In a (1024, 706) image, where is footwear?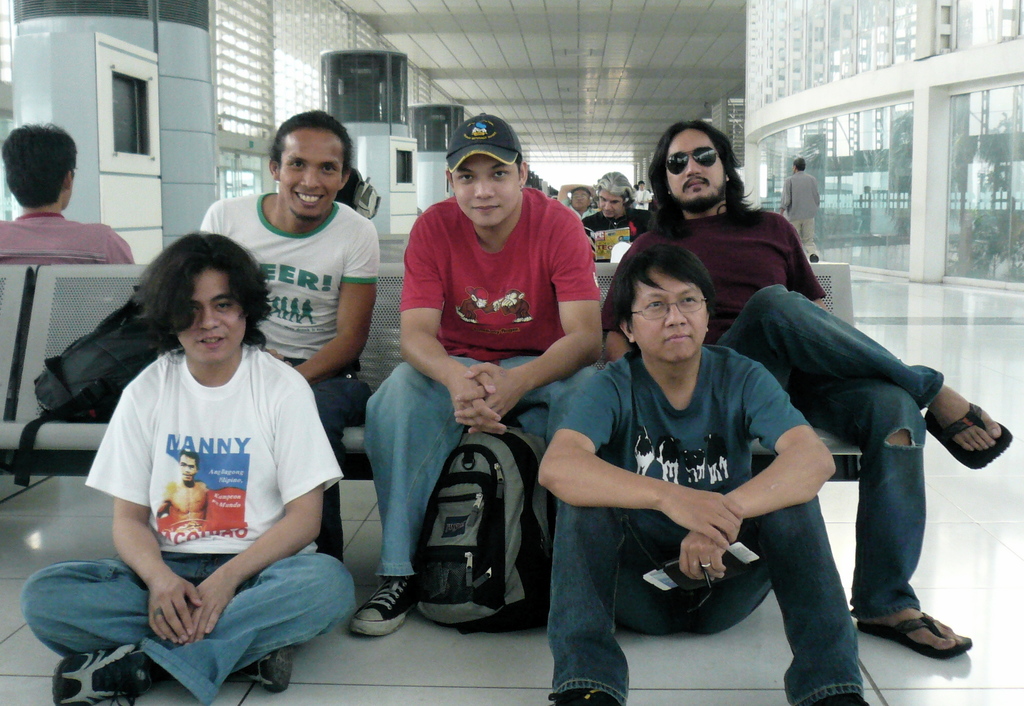
pyautogui.locateOnScreen(557, 689, 612, 705).
